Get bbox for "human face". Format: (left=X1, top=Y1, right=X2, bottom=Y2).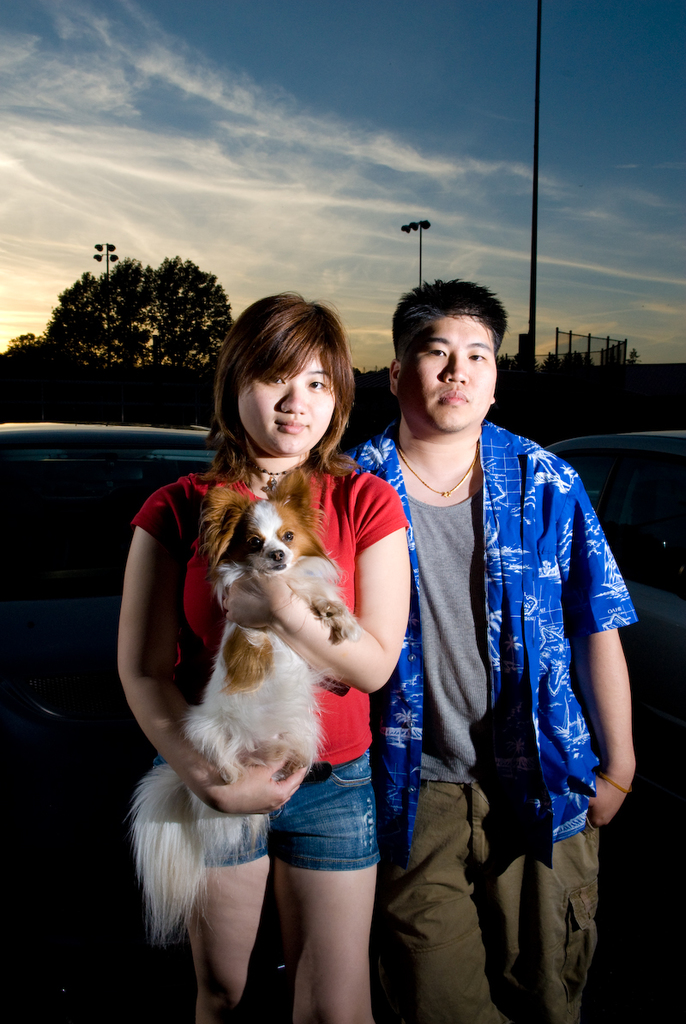
(left=401, top=316, right=502, bottom=438).
